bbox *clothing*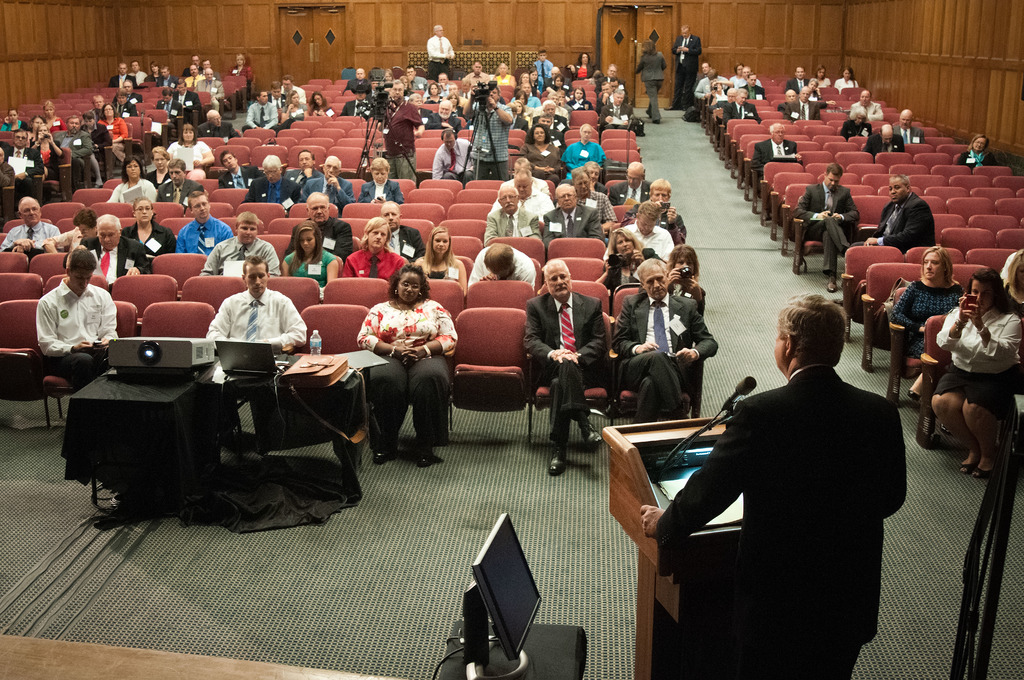
612 177 651 206
